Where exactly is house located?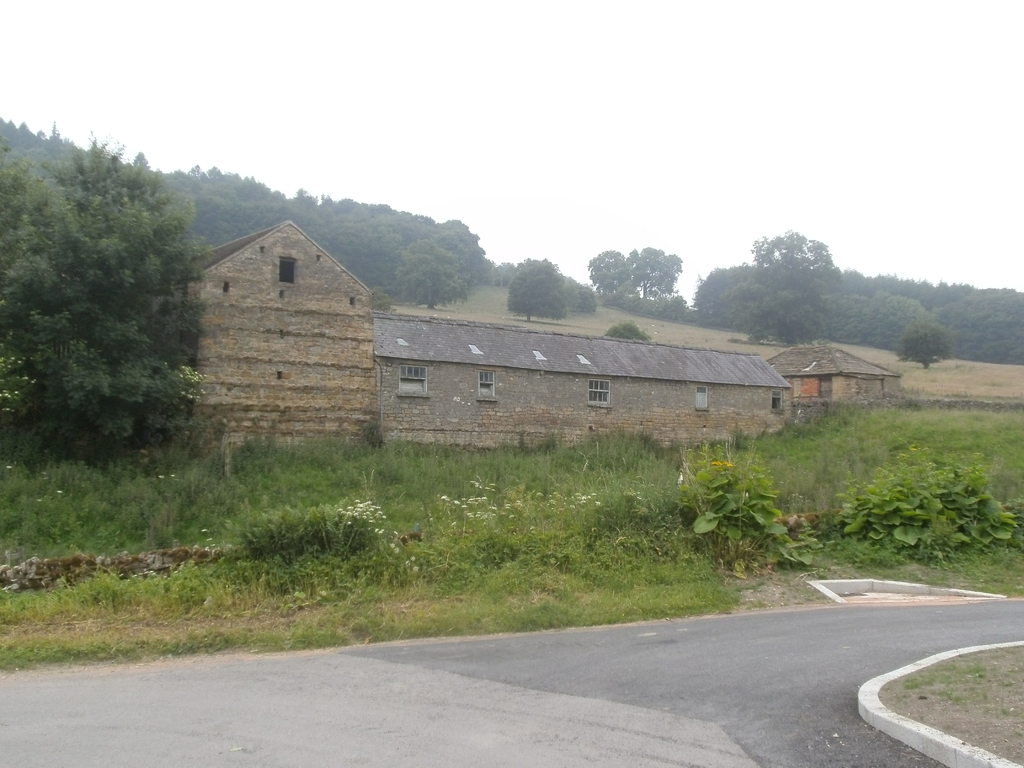
Its bounding box is [765,338,907,408].
